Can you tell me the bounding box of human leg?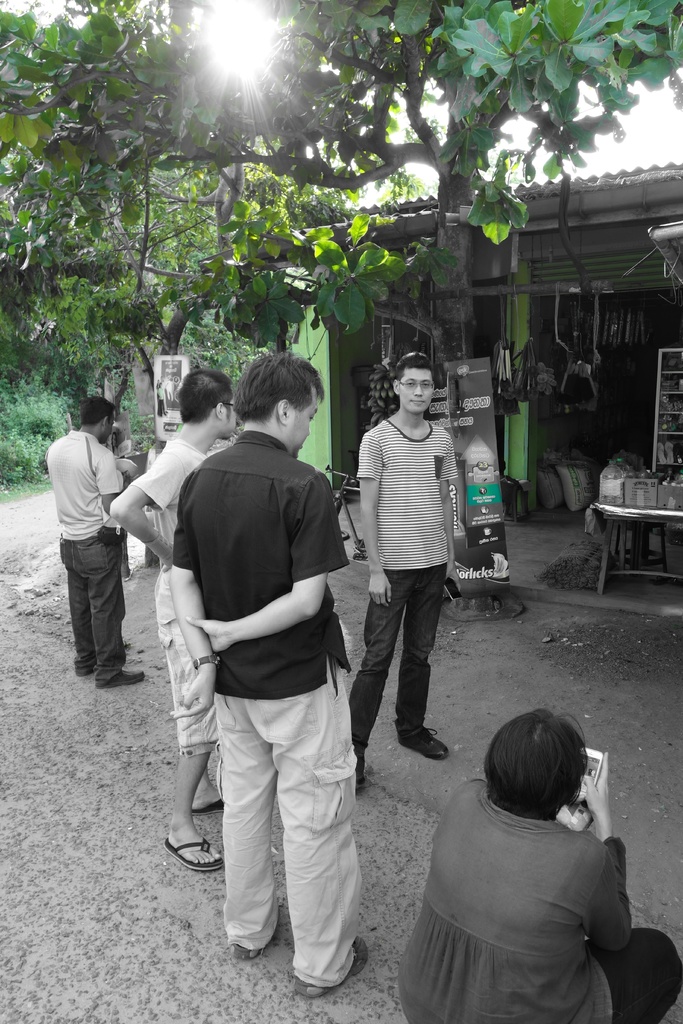
(x1=158, y1=556, x2=220, y2=869).
